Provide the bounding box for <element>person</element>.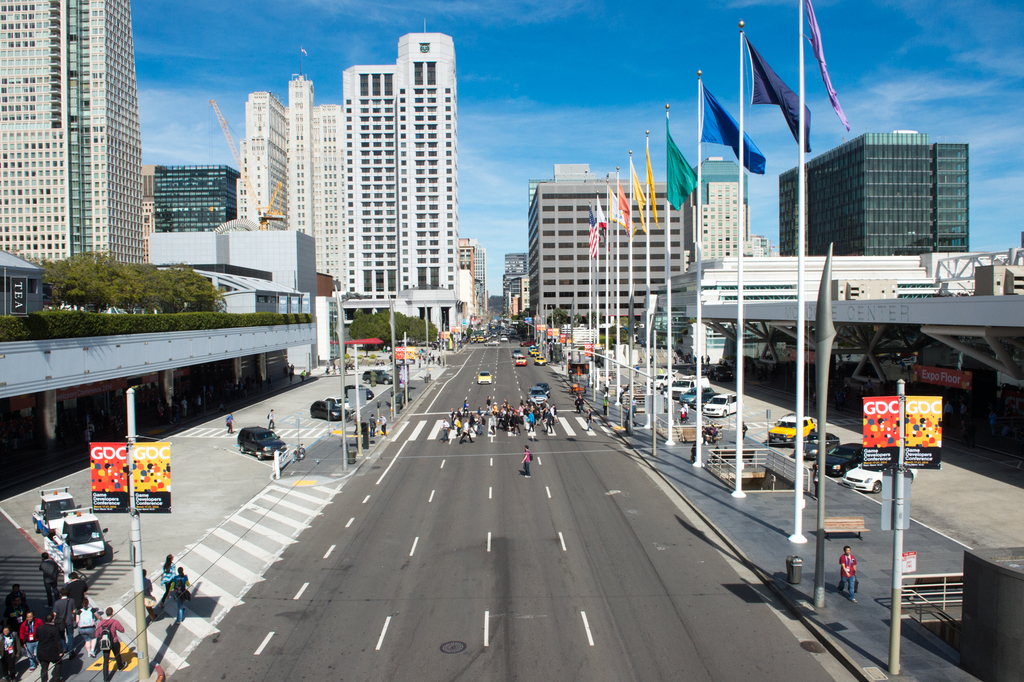
646, 352, 650, 366.
